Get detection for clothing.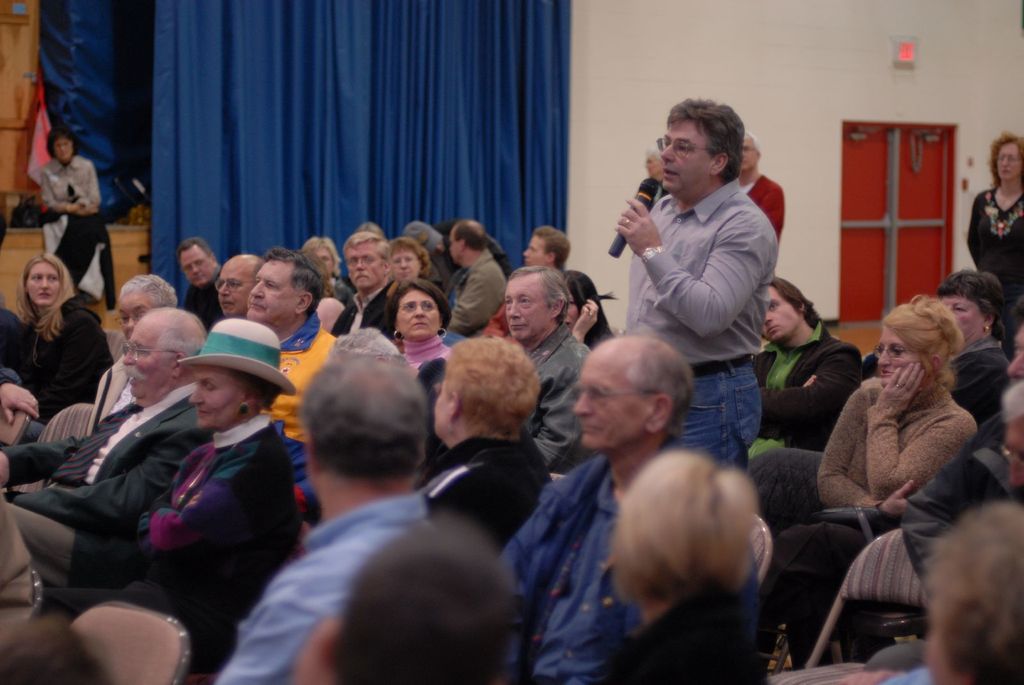
Detection: l=767, t=320, r=863, b=452.
